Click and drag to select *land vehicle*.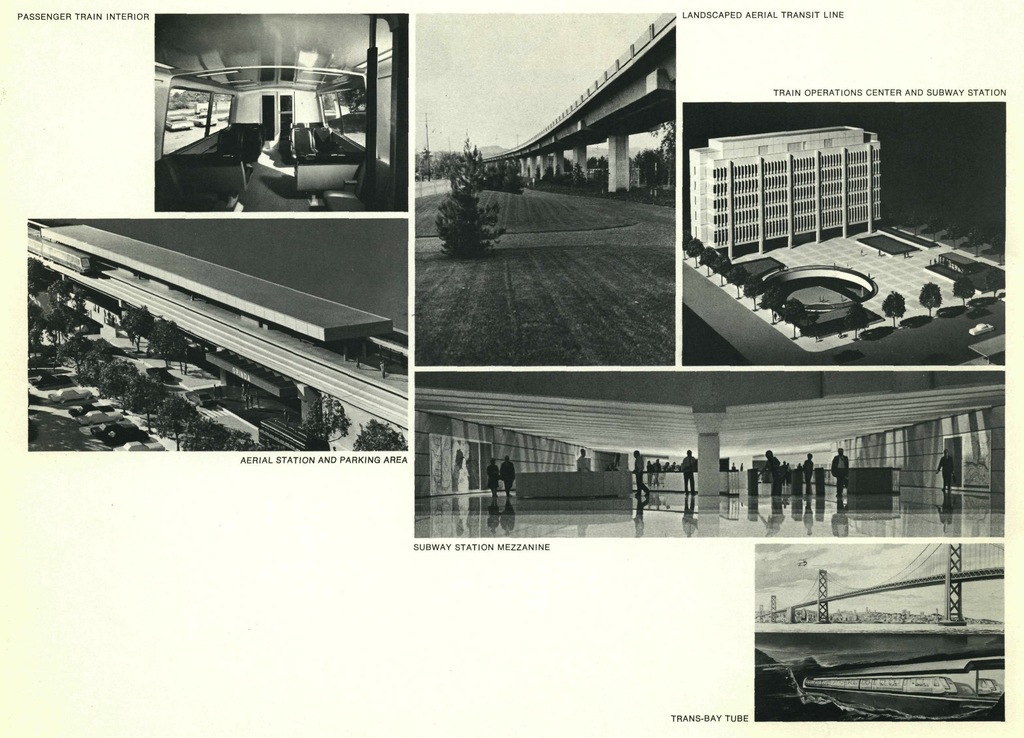
Selection: {"left": 802, "top": 674, "right": 959, "bottom": 699}.
